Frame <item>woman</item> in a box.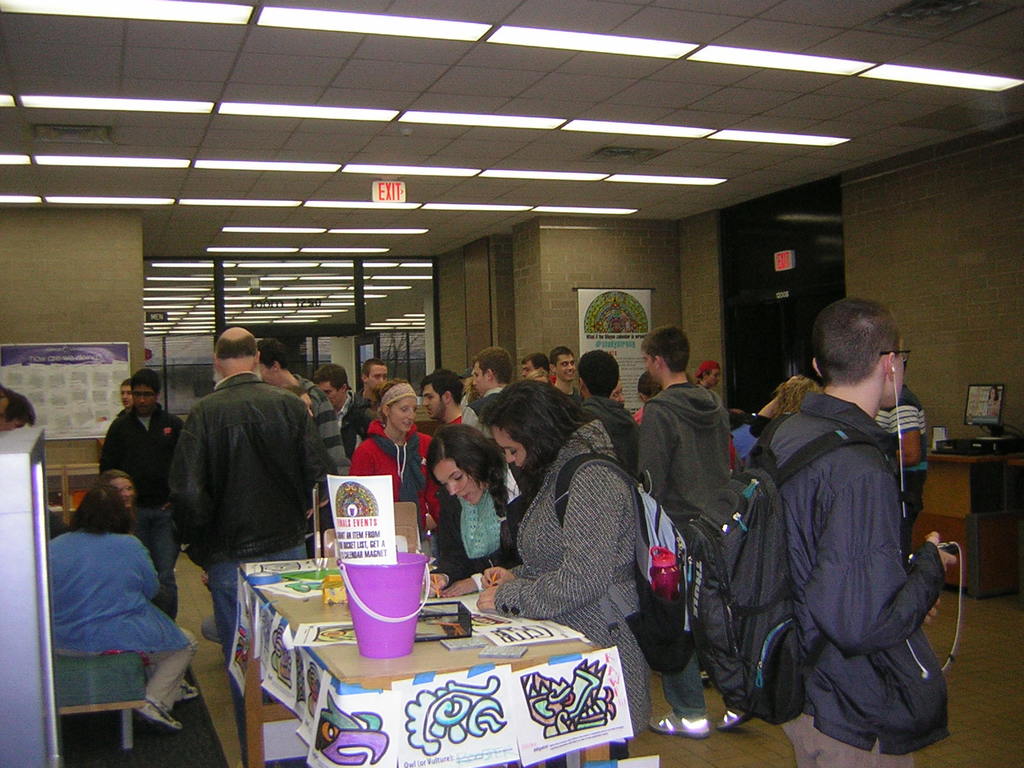
BBox(49, 484, 199, 728).
